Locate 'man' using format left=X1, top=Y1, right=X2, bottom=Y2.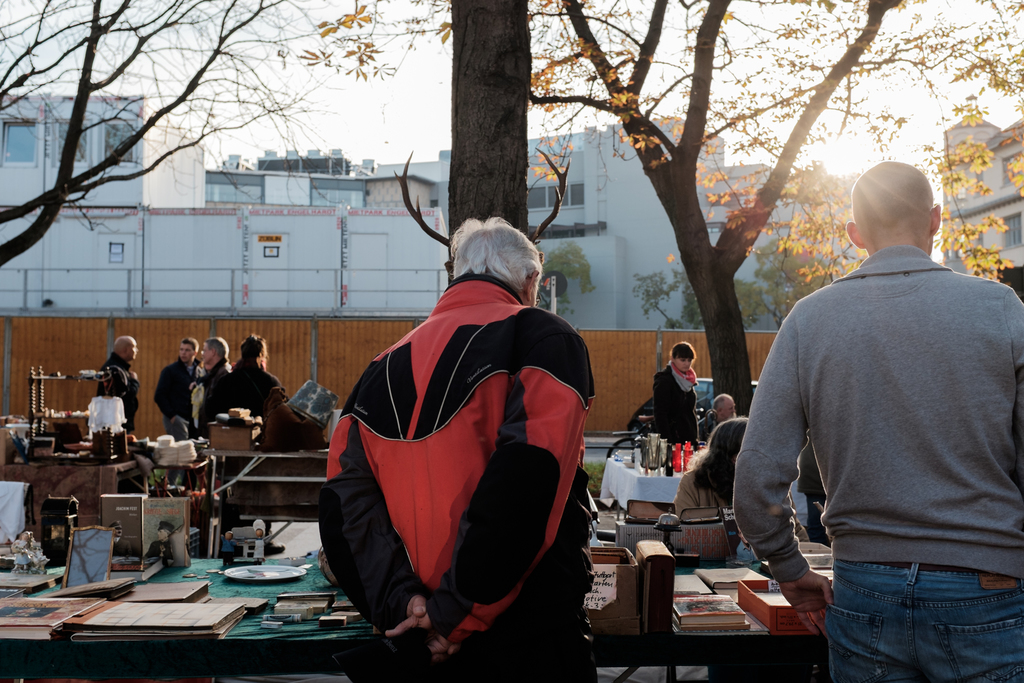
left=317, top=215, right=596, bottom=682.
